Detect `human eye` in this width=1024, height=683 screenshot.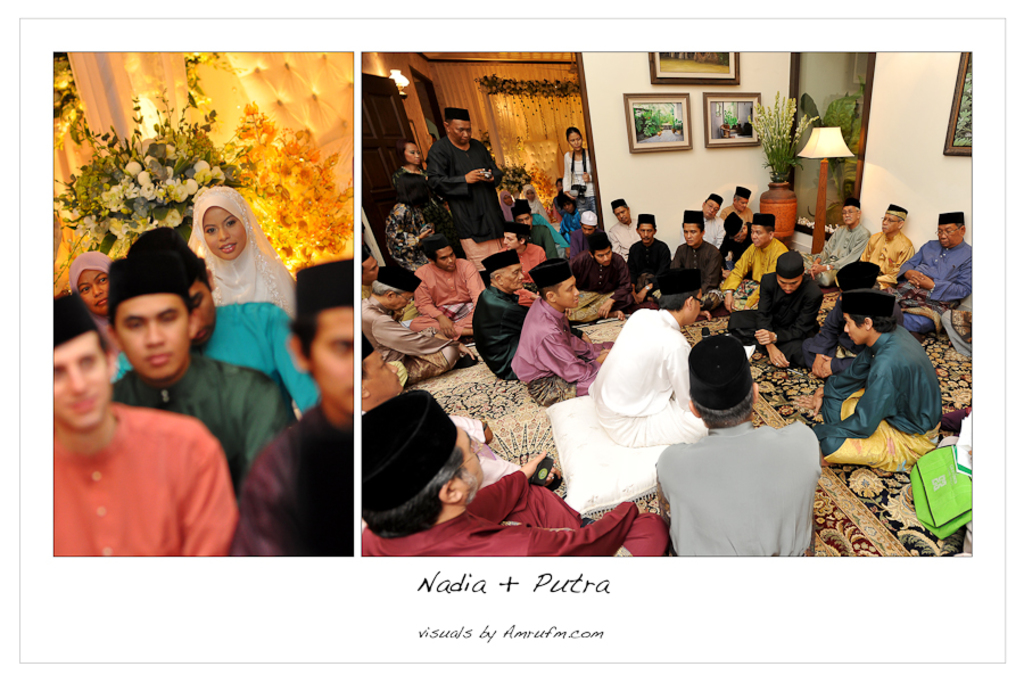
Detection: BBox(935, 228, 943, 233).
